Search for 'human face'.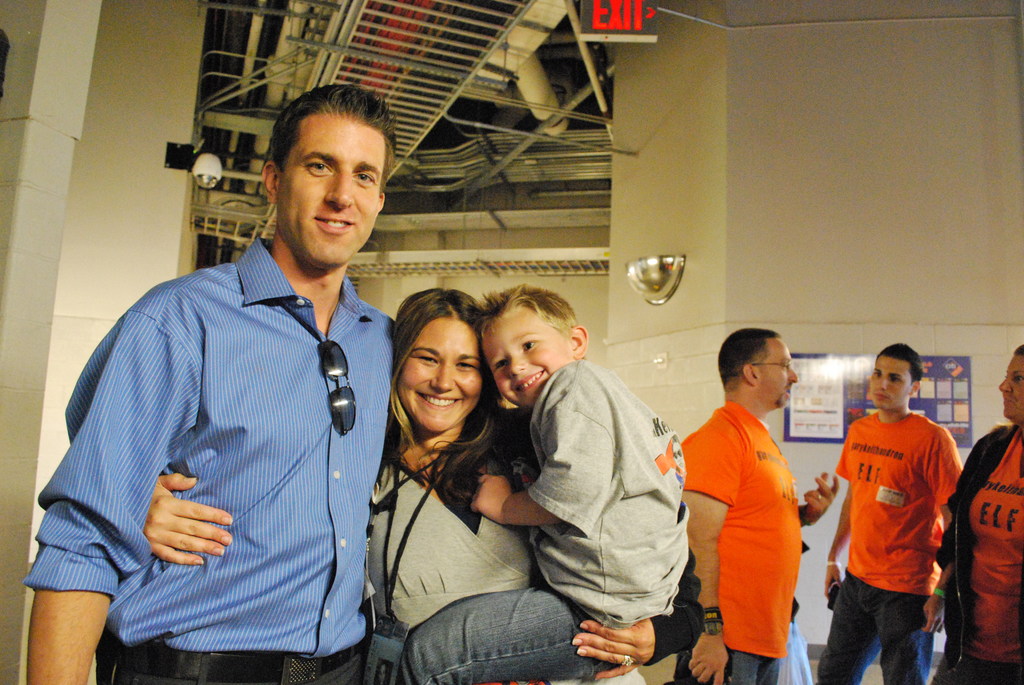
Found at 276/131/386/269.
